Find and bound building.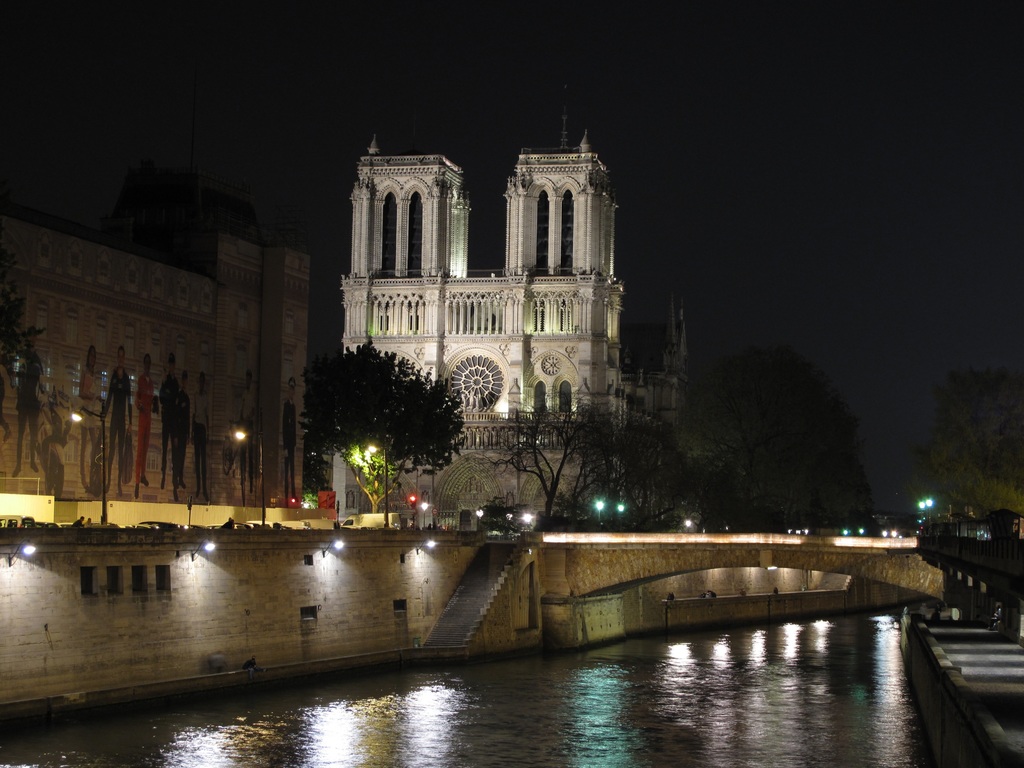
Bound: bbox=[0, 66, 346, 546].
